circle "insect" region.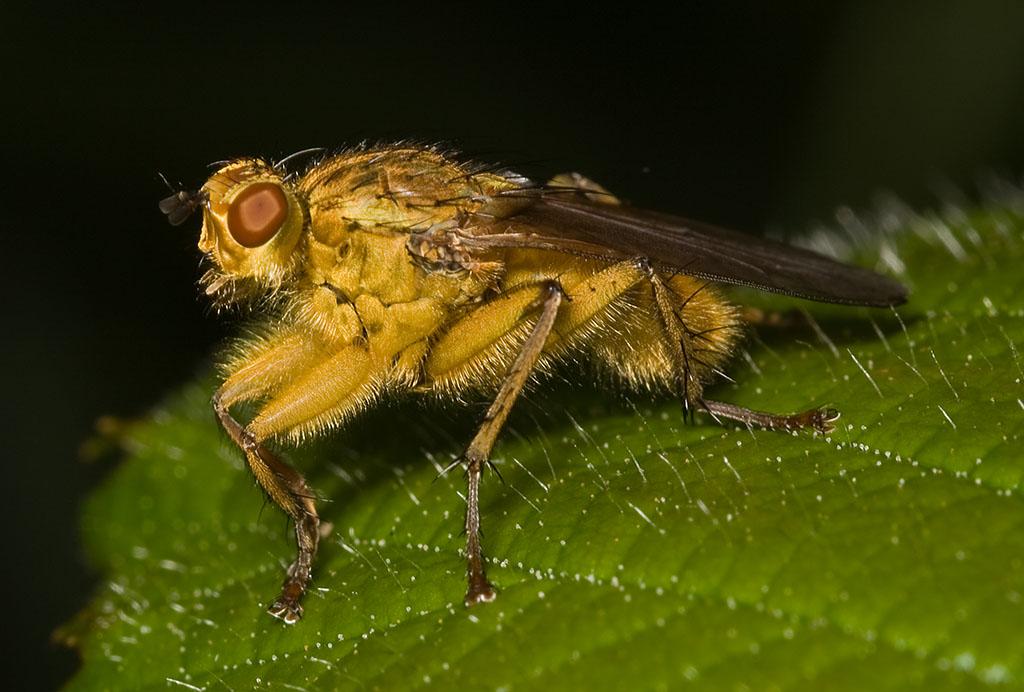
Region: pyautogui.locateOnScreen(143, 145, 912, 620).
